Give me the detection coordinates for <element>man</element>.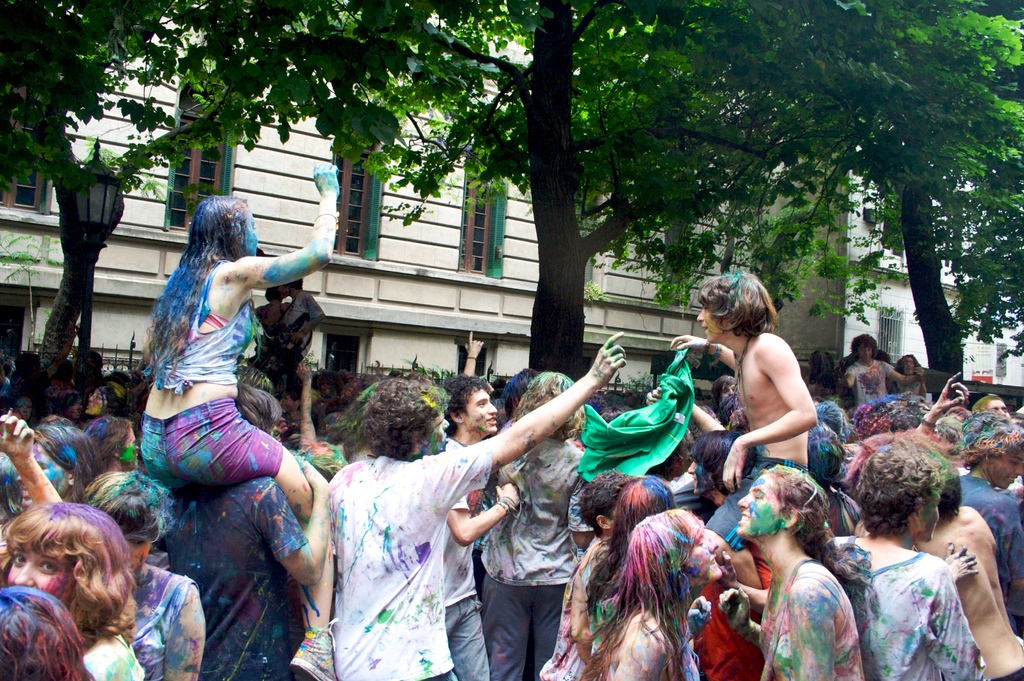
307:373:598:668.
